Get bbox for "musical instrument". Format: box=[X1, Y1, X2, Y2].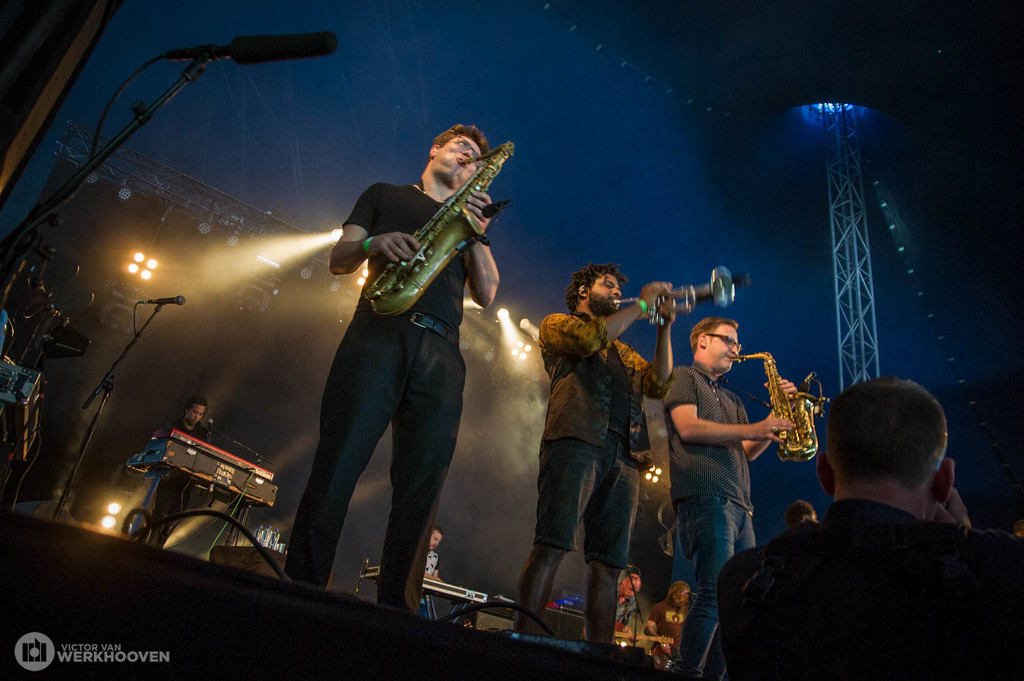
box=[362, 138, 522, 317].
